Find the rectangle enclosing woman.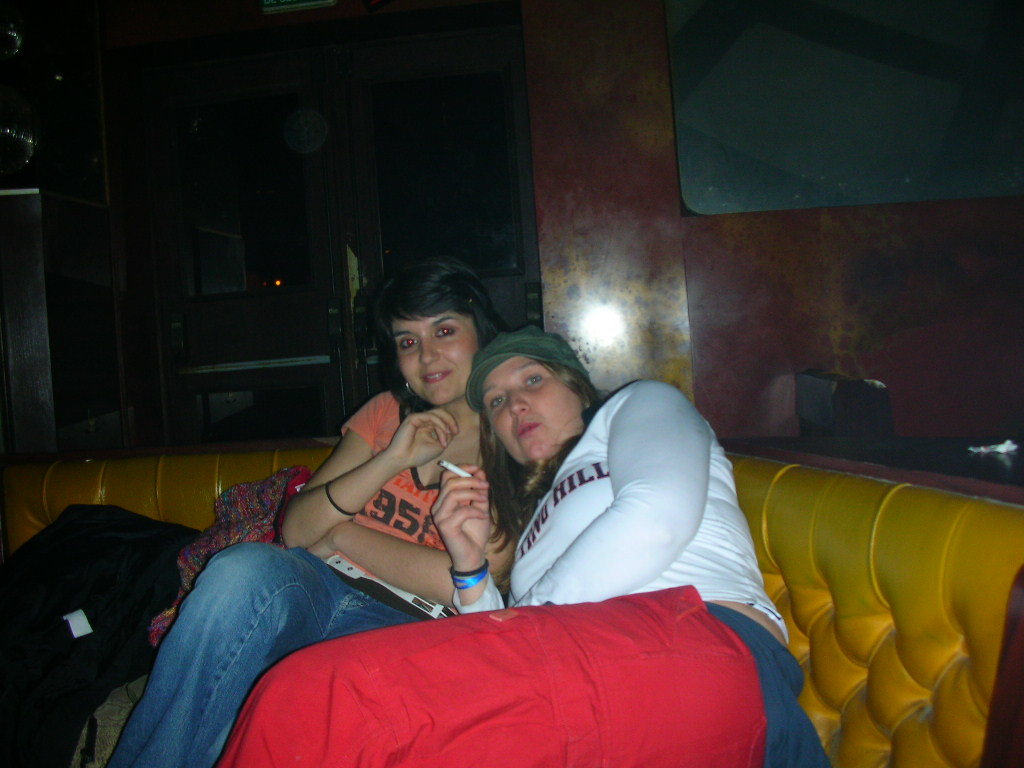
region(212, 324, 833, 767).
